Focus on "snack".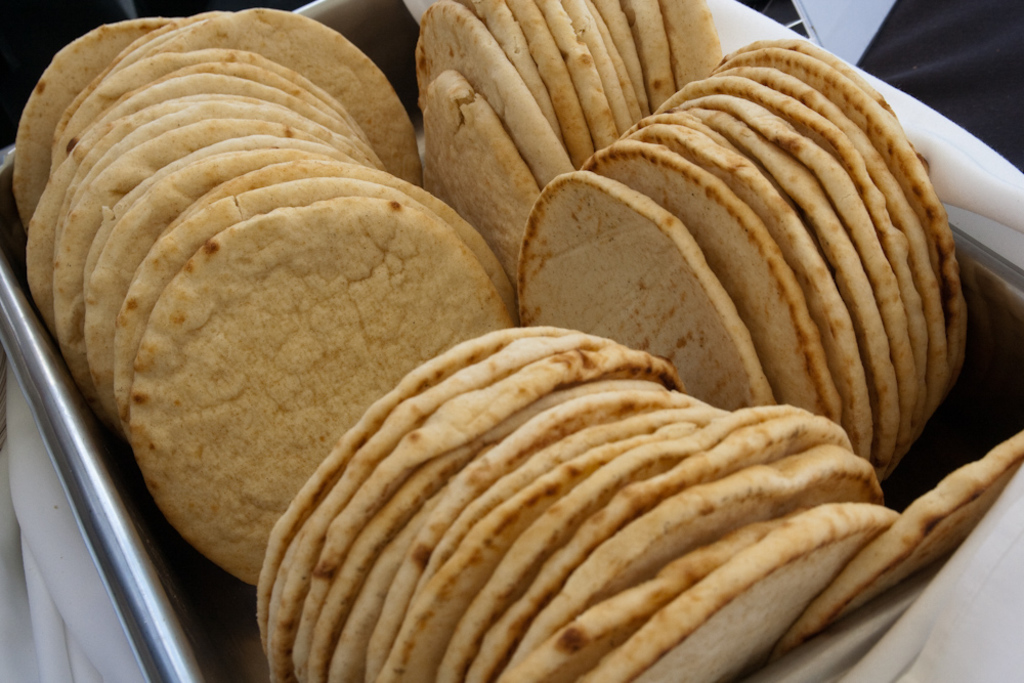
Focused at rect(128, 206, 516, 590).
